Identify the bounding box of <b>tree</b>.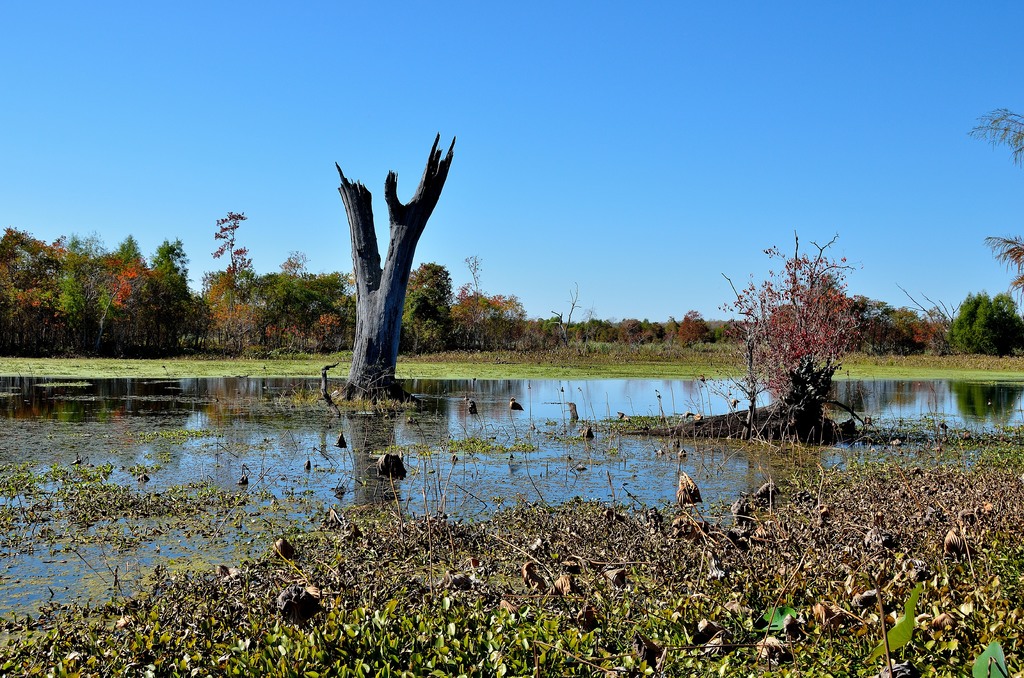
(653,312,679,343).
